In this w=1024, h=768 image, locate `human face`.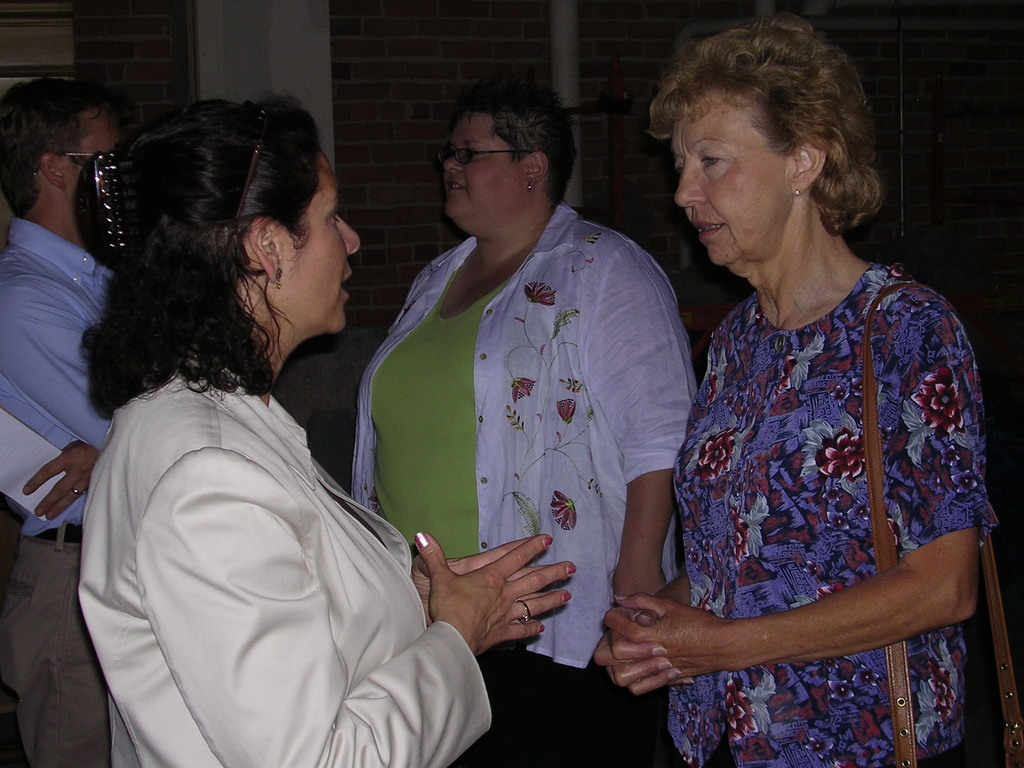
Bounding box: (left=675, top=93, right=794, bottom=273).
